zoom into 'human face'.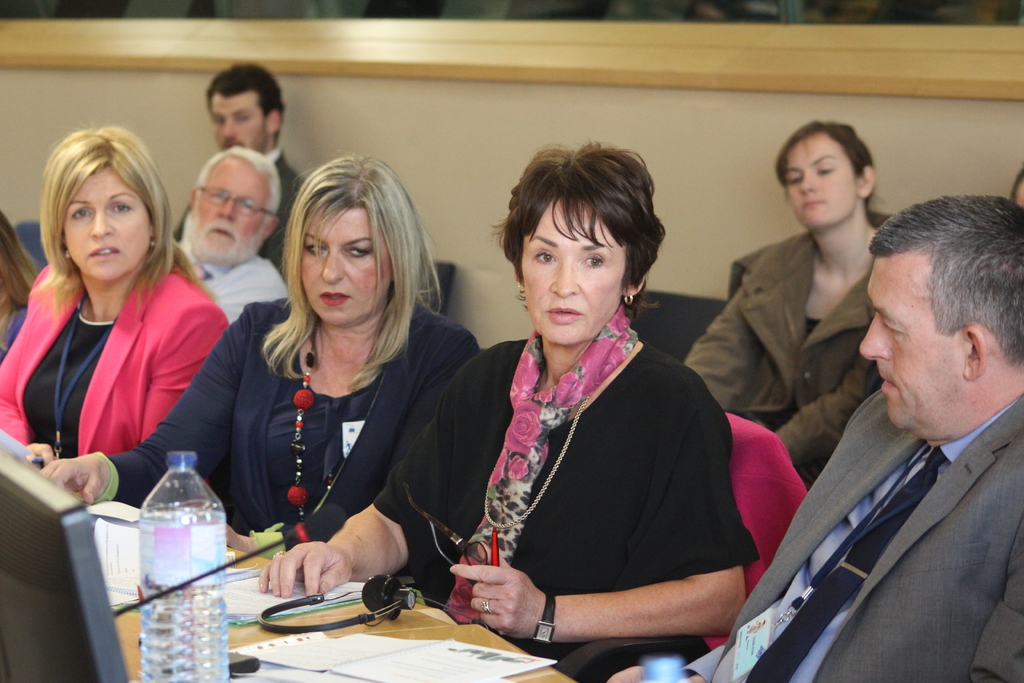
Zoom target: 519,192,628,344.
